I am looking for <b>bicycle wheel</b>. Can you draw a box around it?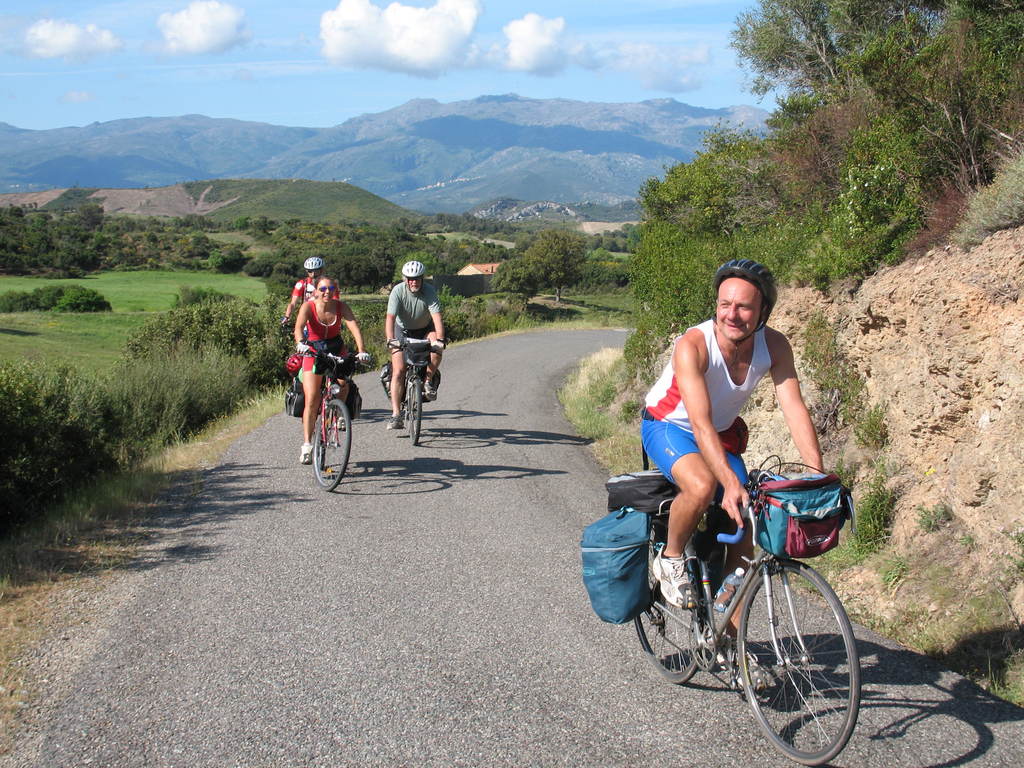
Sure, the bounding box is left=319, top=407, right=326, bottom=473.
